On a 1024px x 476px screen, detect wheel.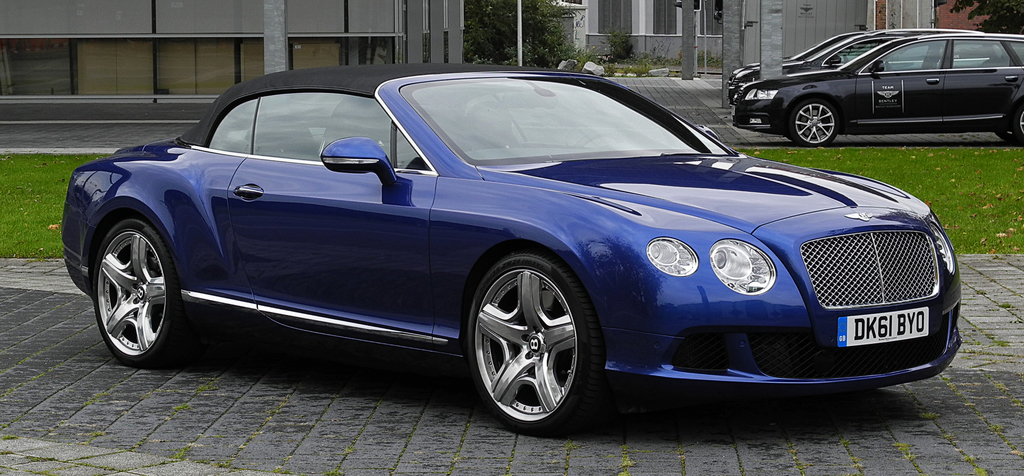
pyautogui.locateOnScreen(790, 99, 838, 145).
